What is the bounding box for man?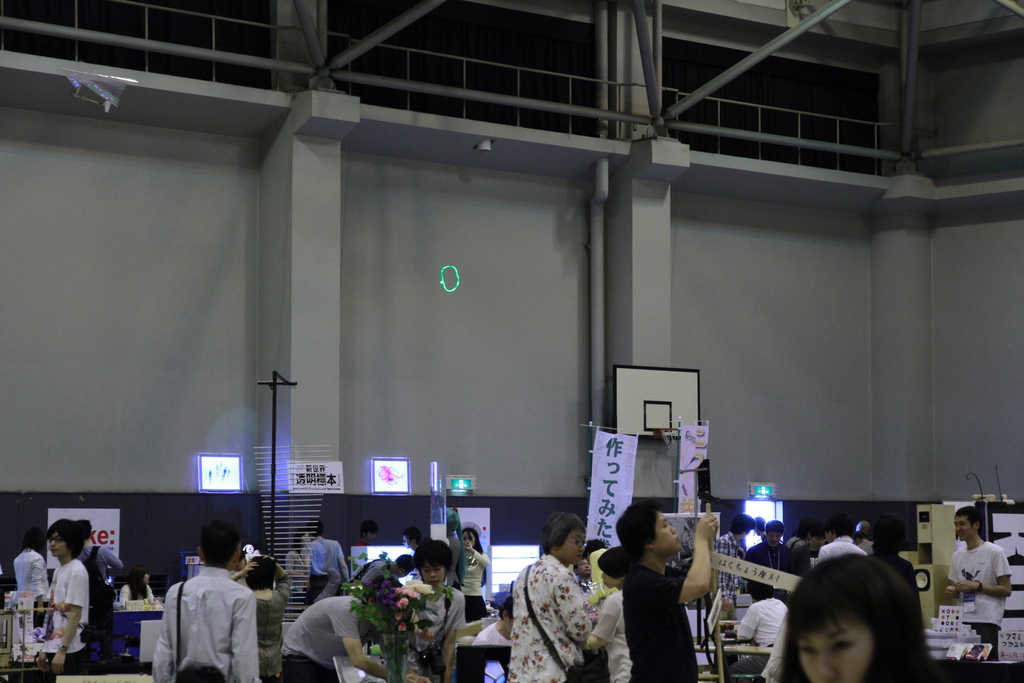
(x1=349, y1=520, x2=378, y2=578).
